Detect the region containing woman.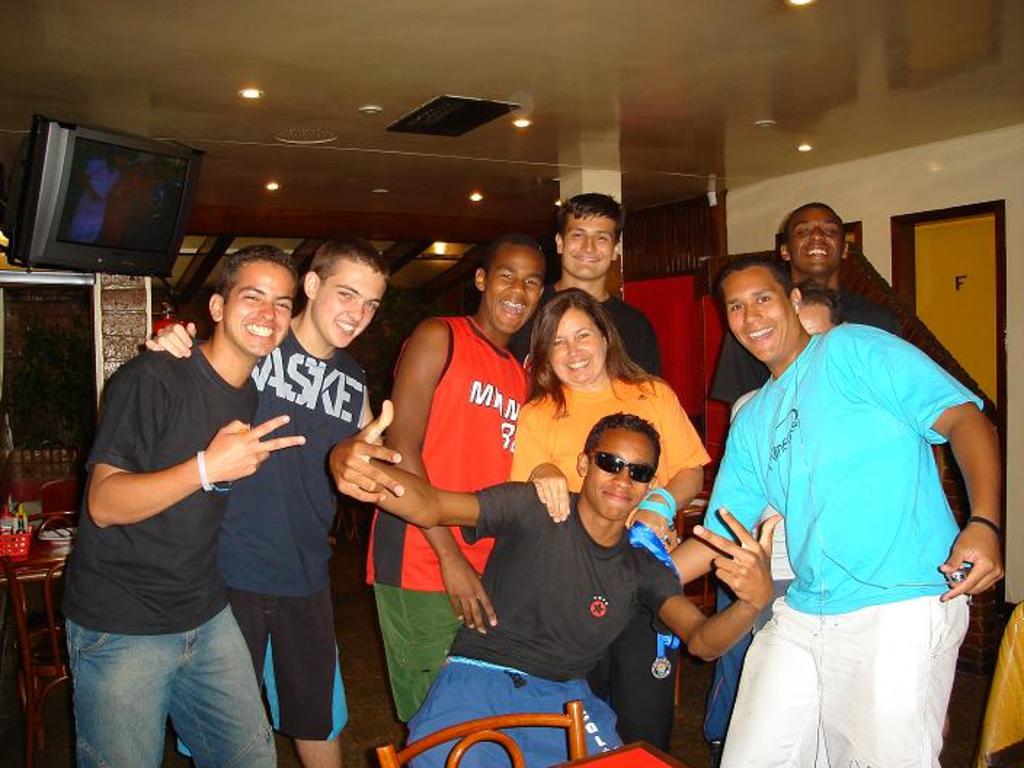
BBox(496, 285, 717, 767).
